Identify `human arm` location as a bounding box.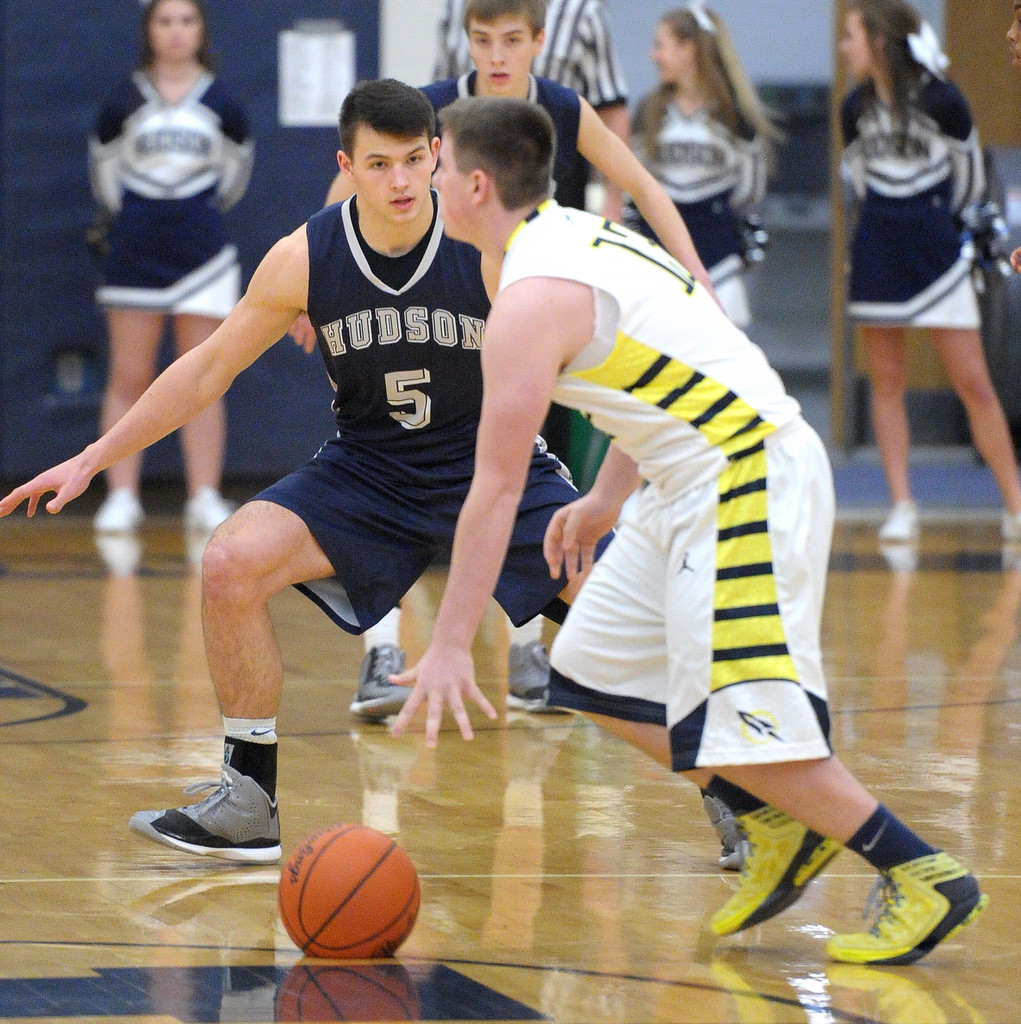
570/101/726/314.
